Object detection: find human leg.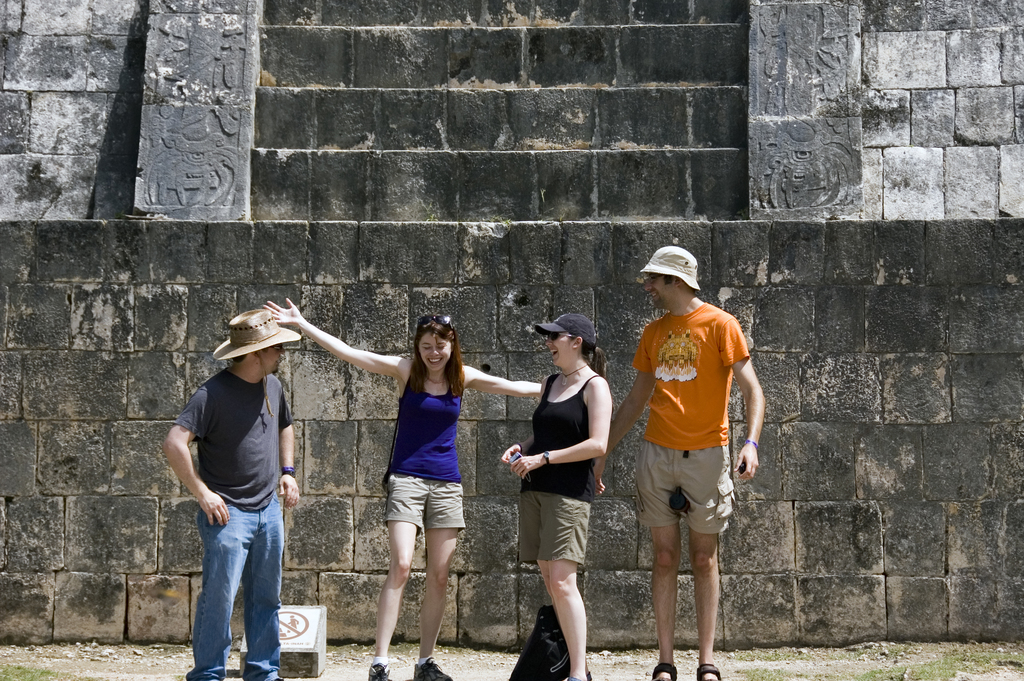
524/484/542/568.
